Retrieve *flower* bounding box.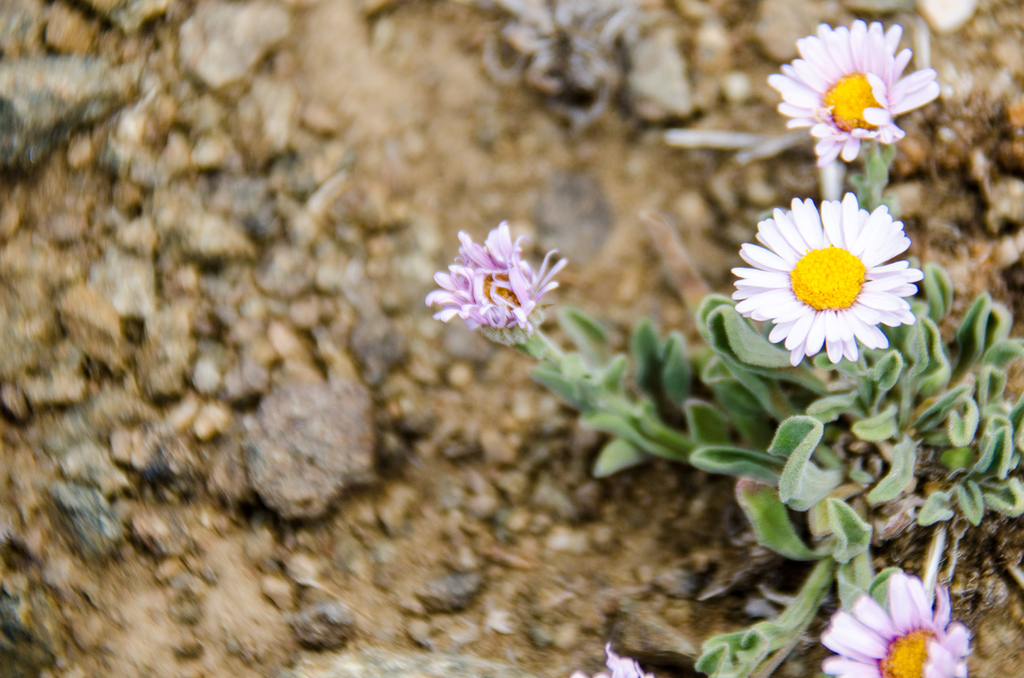
Bounding box: (x1=565, y1=640, x2=657, y2=677).
